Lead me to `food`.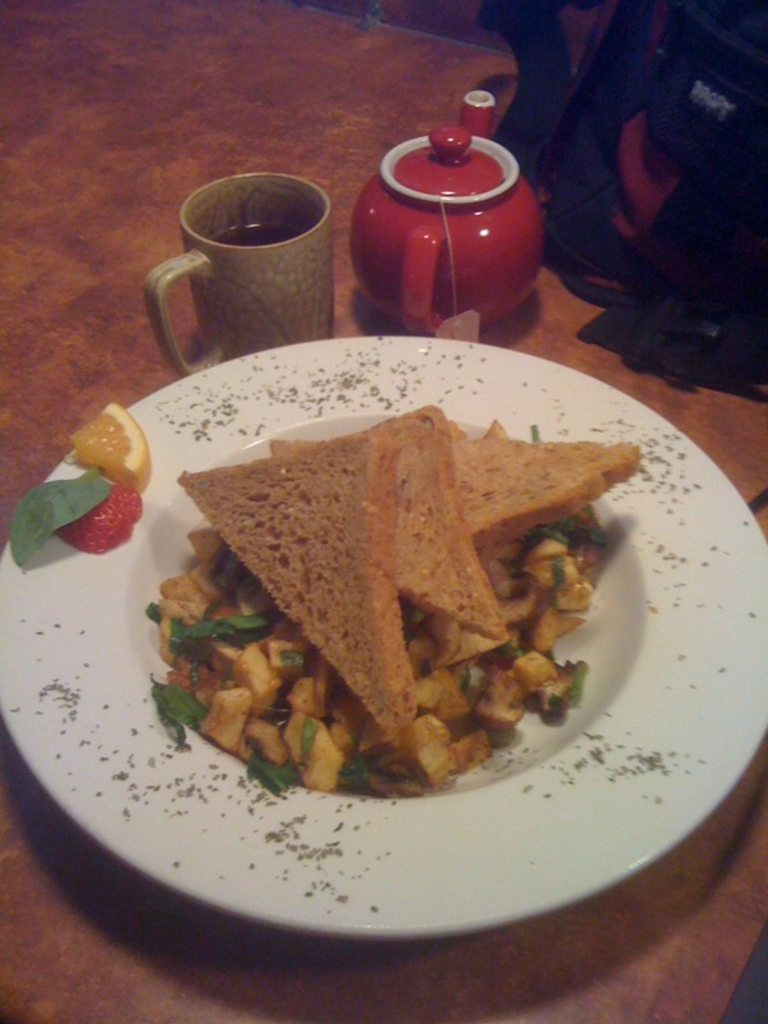
Lead to l=5, t=401, r=152, b=572.
